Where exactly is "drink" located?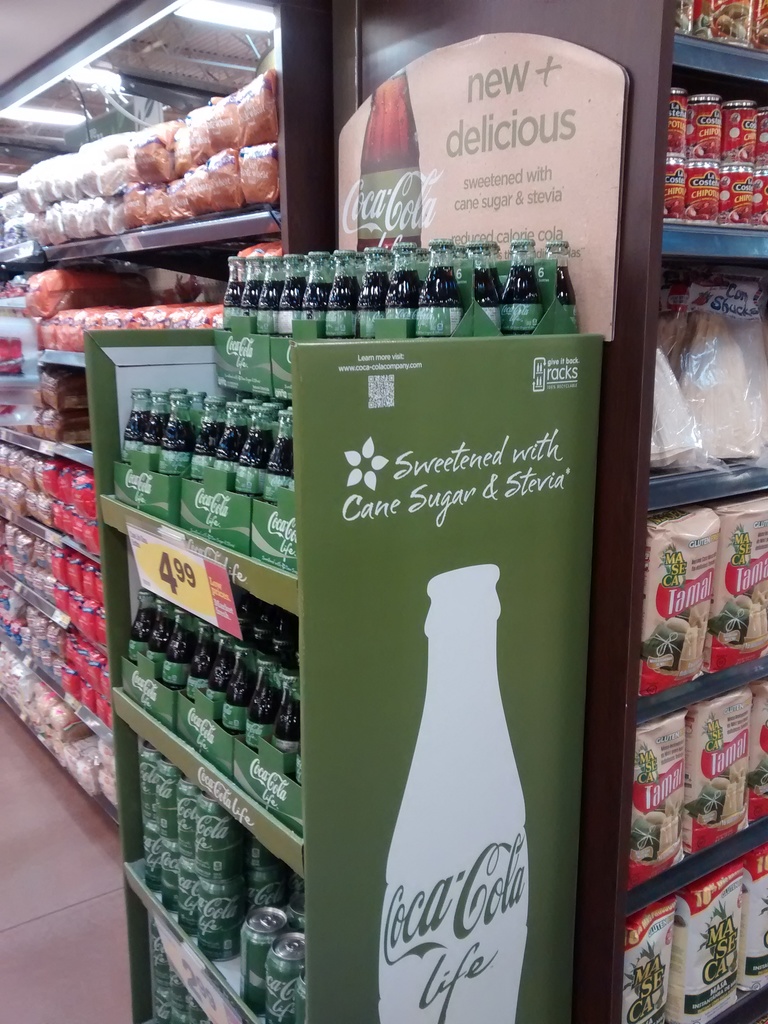
Its bounding box is {"x1": 128, "y1": 745, "x2": 291, "y2": 1023}.
